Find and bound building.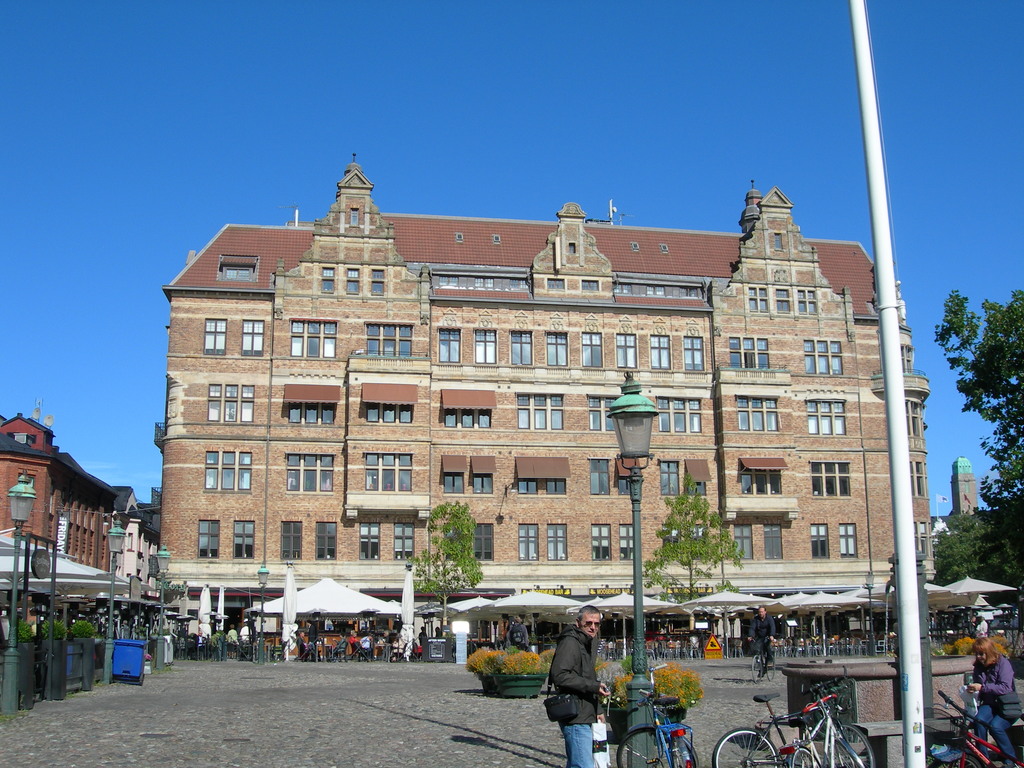
Bound: [0,404,144,653].
